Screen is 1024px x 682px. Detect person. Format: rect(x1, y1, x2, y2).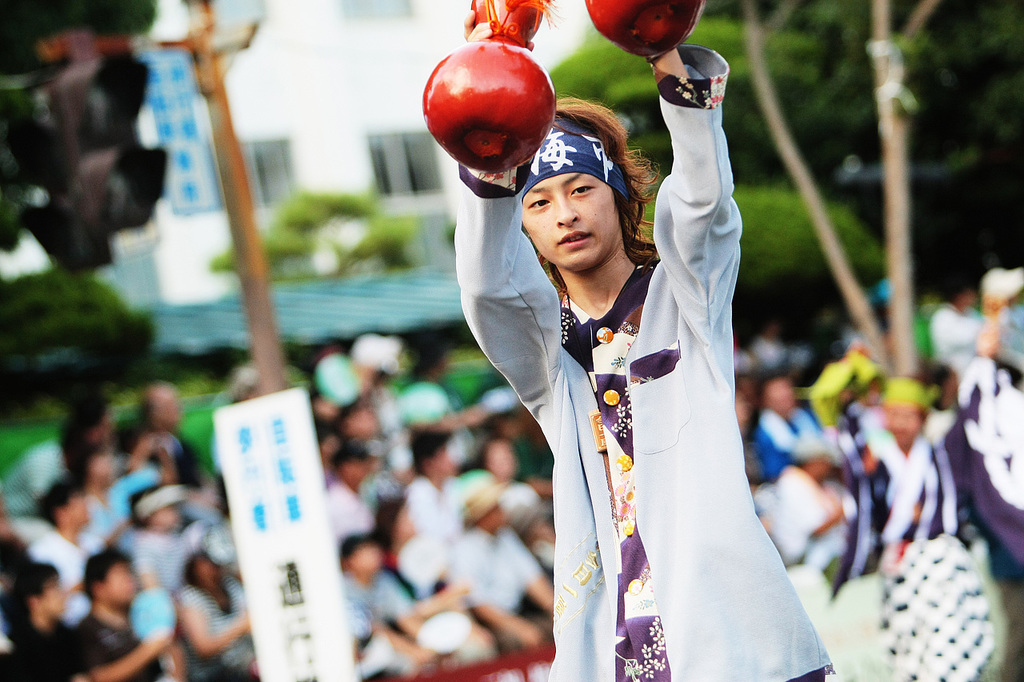
rect(35, 472, 96, 590).
